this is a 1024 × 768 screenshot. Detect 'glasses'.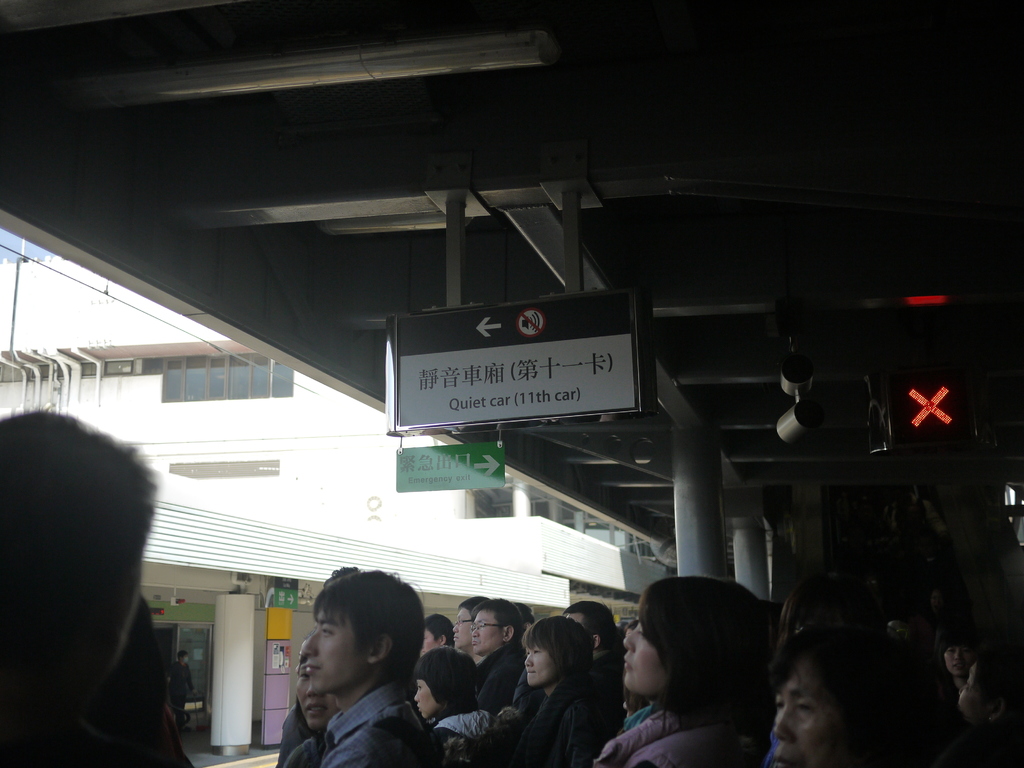
[468,621,505,630].
